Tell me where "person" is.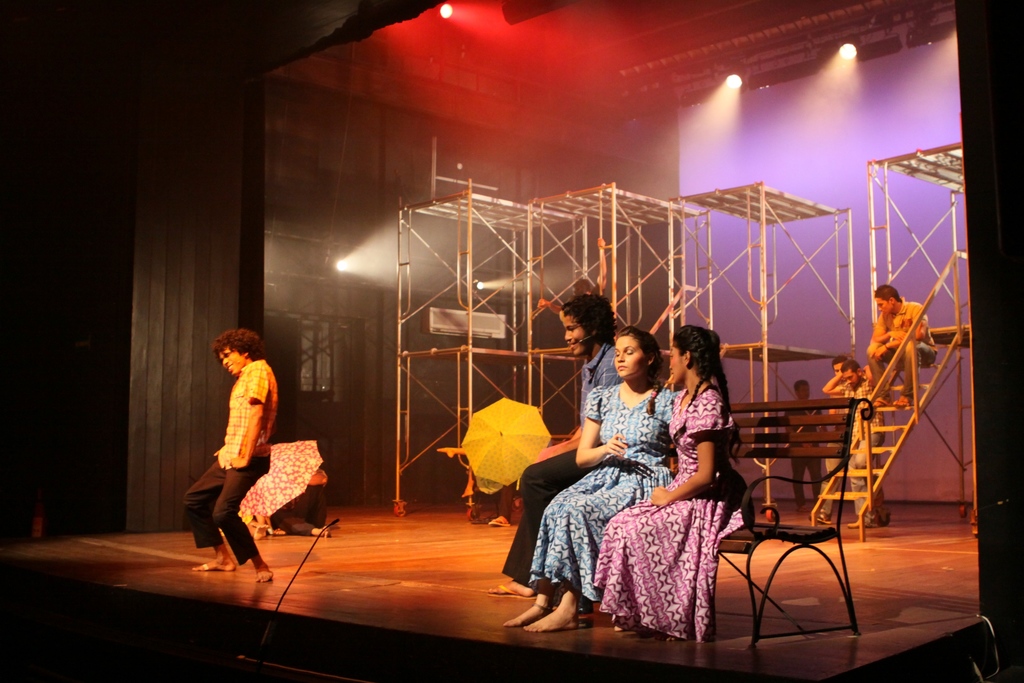
"person" is at BBox(862, 284, 942, 416).
